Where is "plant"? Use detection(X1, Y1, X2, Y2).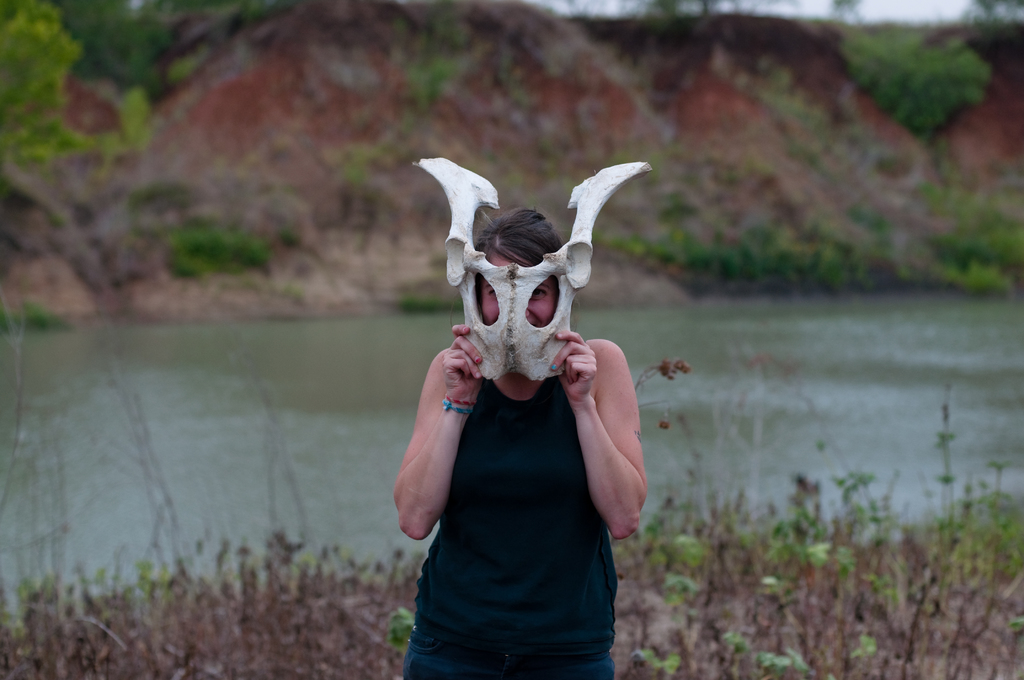
detection(874, 150, 899, 177).
